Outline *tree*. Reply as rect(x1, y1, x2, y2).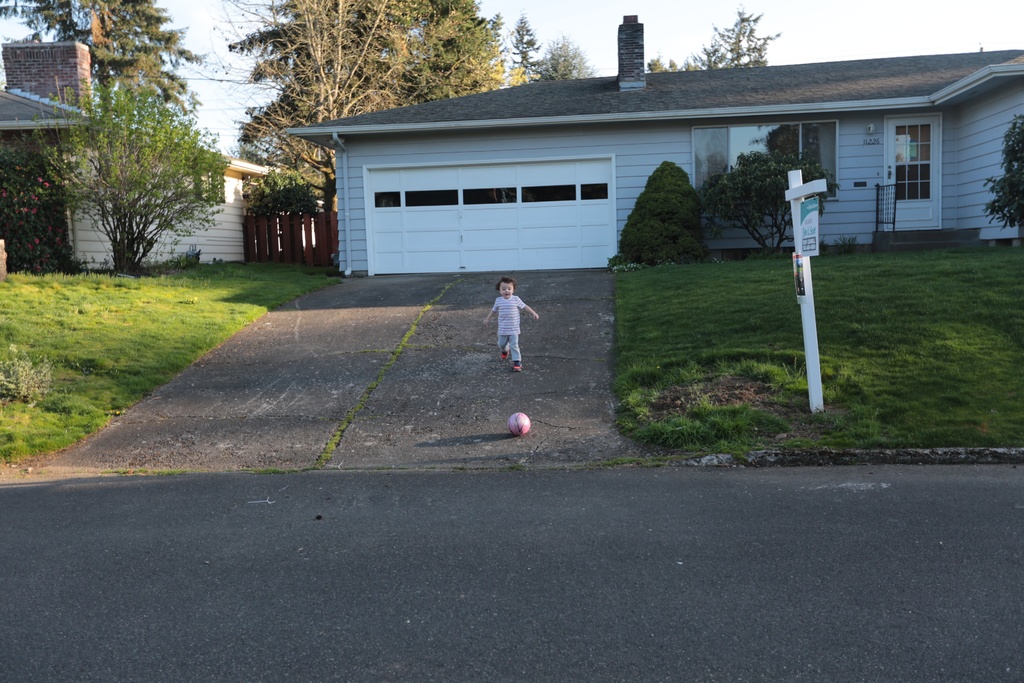
rect(48, 53, 219, 284).
